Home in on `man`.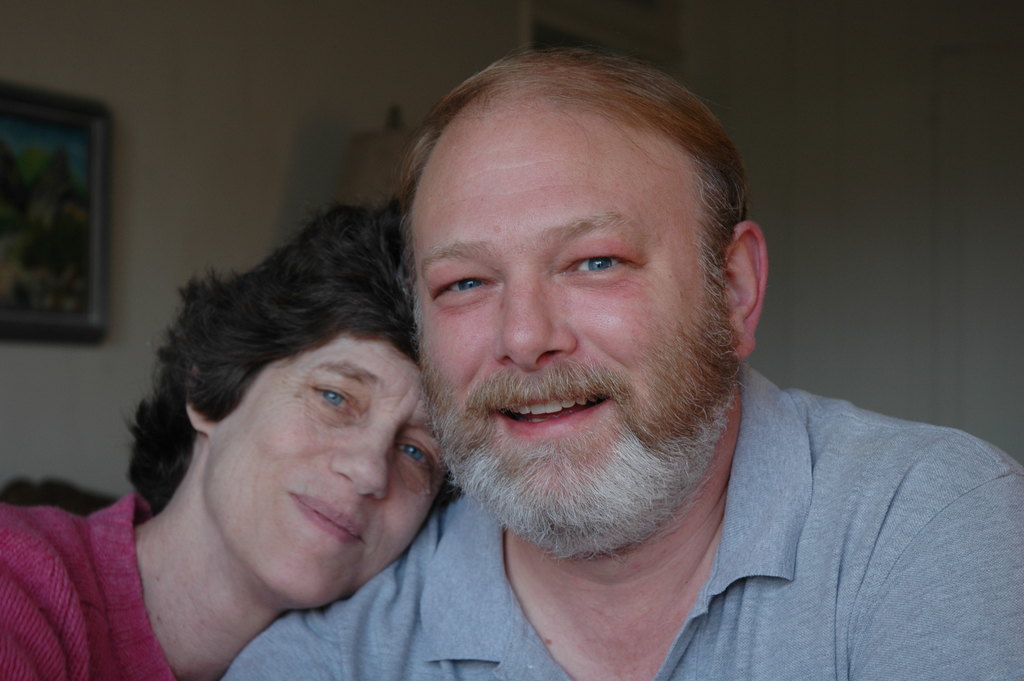
Homed in at bbox(280, 41, 999, 678).
